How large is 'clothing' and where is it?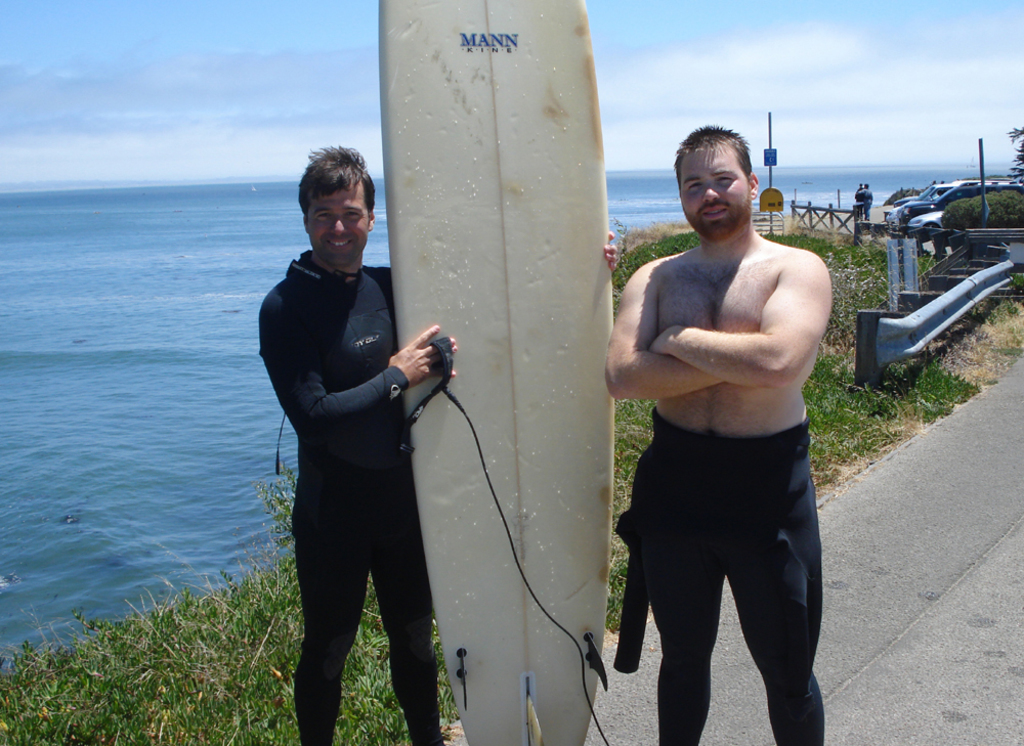
Bounding box: [629,405,824,745].
